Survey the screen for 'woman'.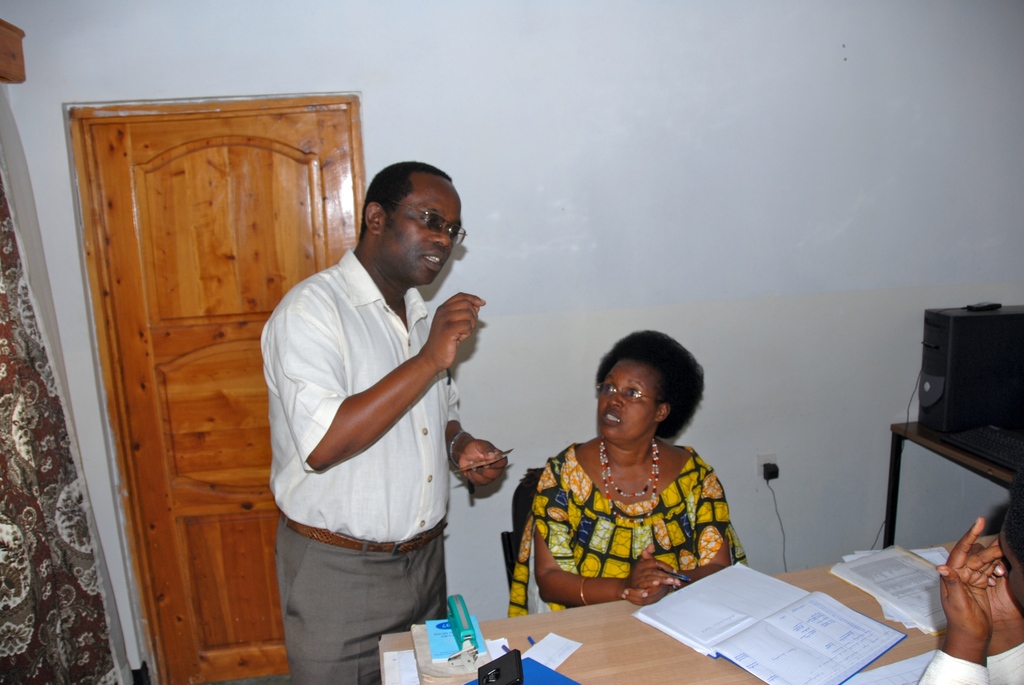
Survey found: 507, 332, 762, 620.
